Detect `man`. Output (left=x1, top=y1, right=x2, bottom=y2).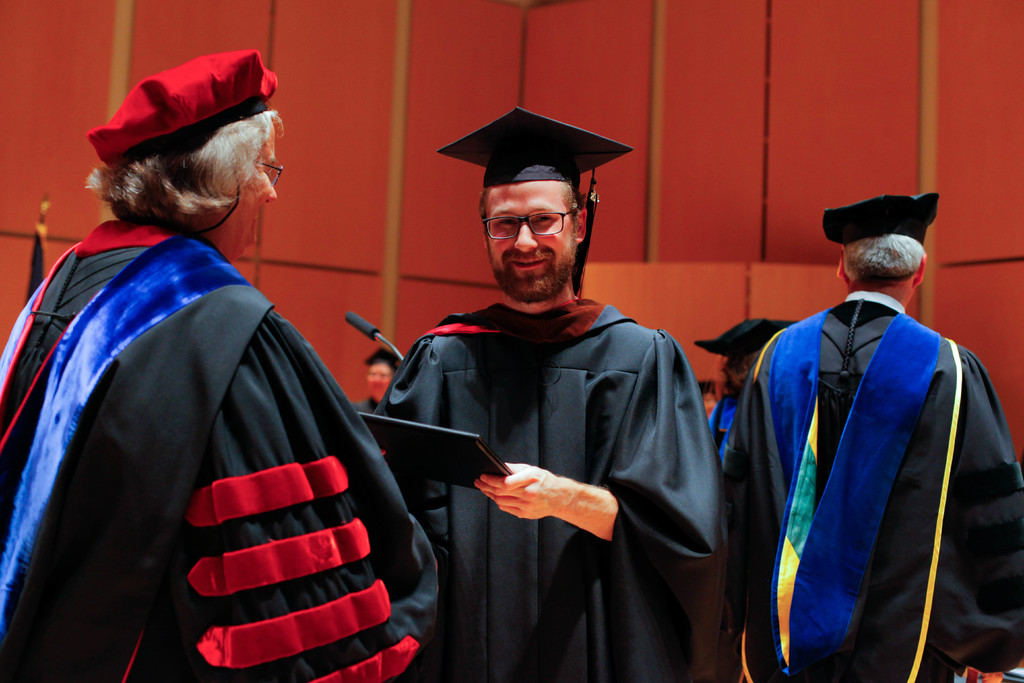
(left=0, top=37, right=433, bottom=682).
